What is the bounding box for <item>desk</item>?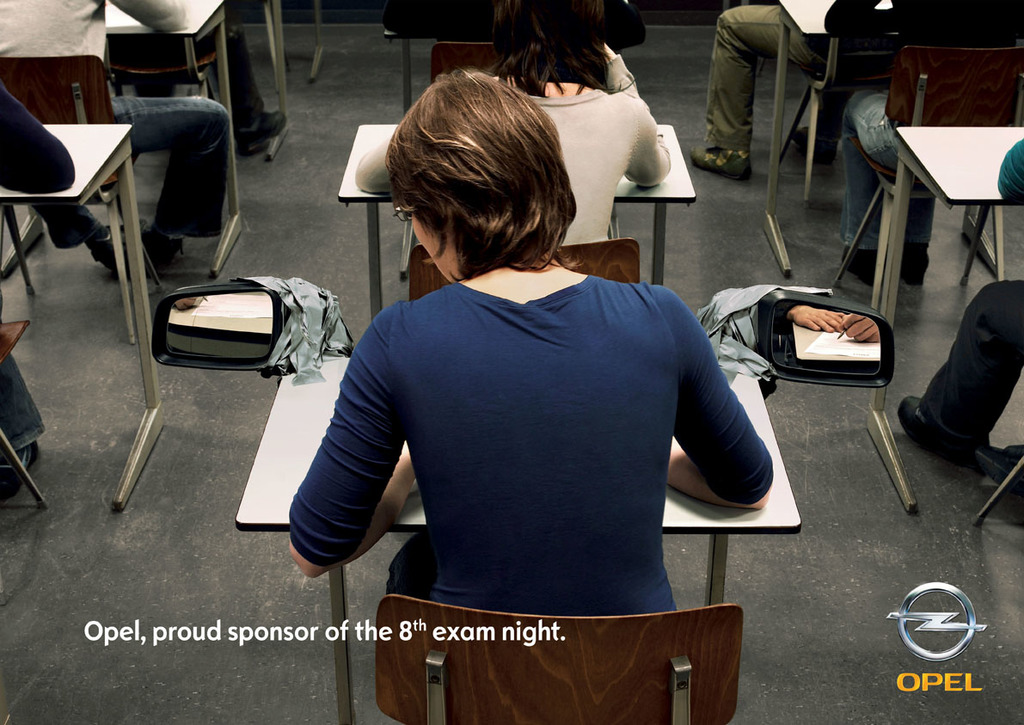
<region>337, 119, 698, 320</region>.
